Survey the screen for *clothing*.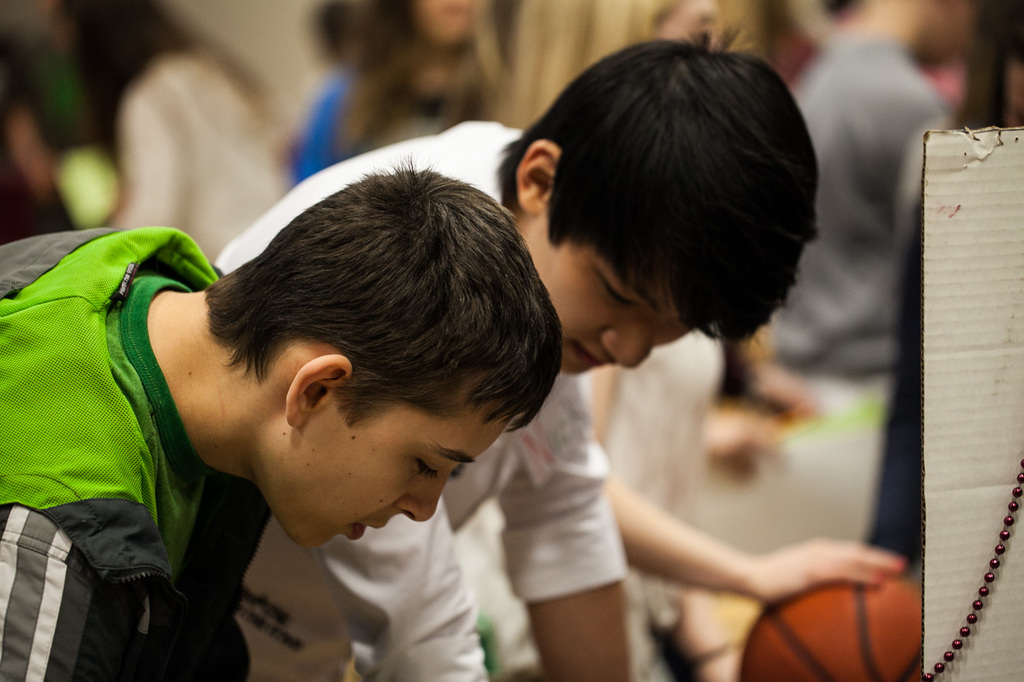
Survey found: bbox(290, 66, 345, 184).
